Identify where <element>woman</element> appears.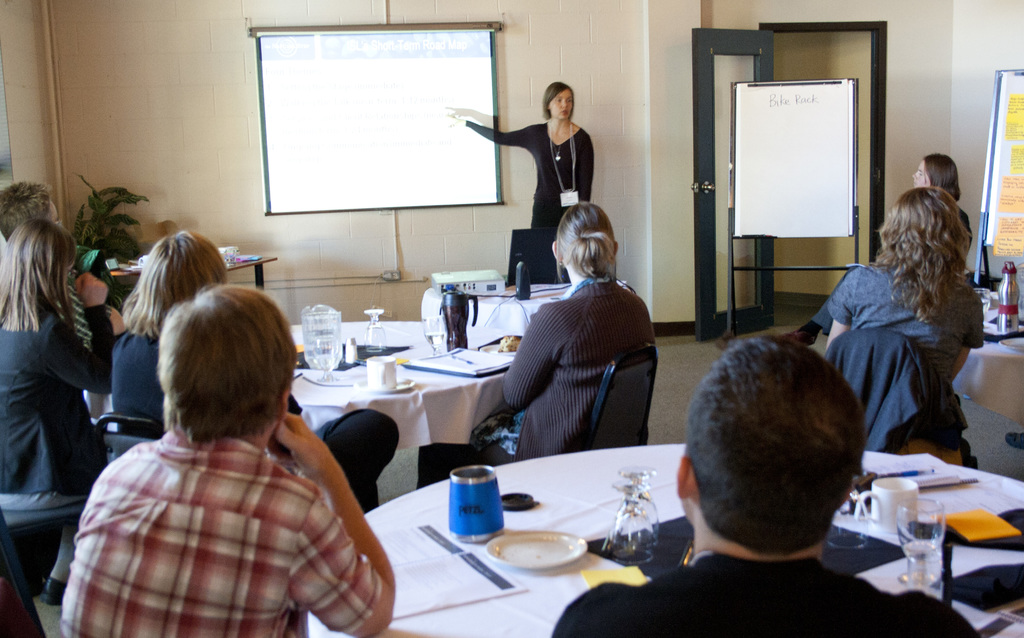
Appears at BBox(104, 224, 404, 513).
